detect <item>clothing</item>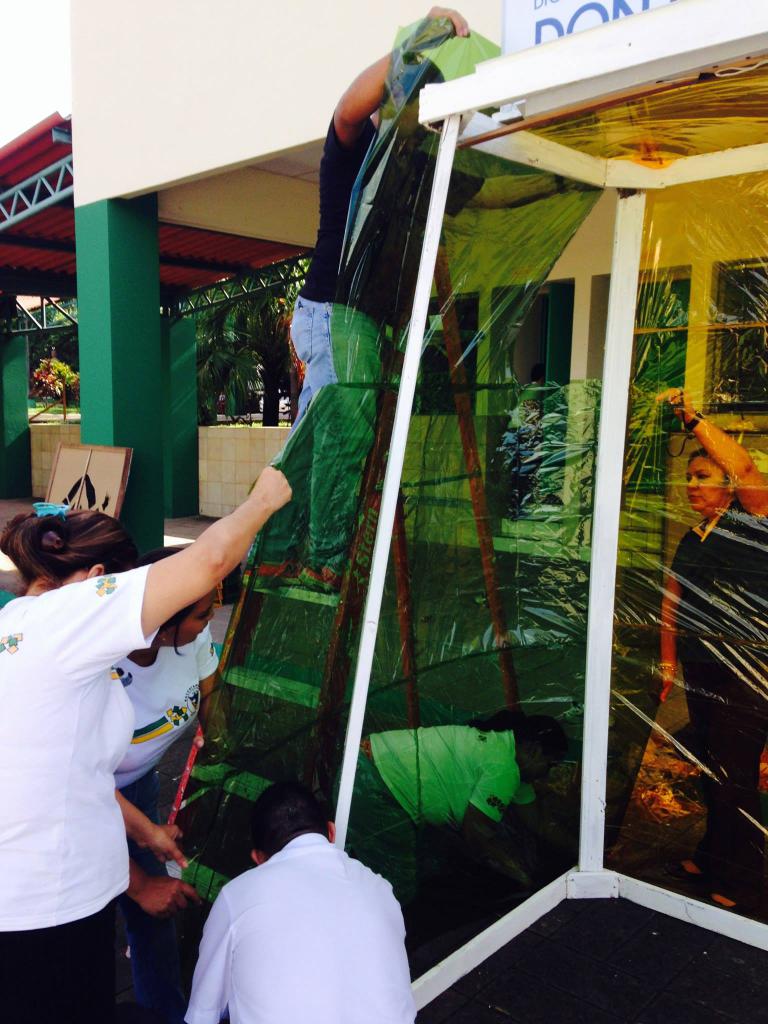
665, 500, 767, 897
